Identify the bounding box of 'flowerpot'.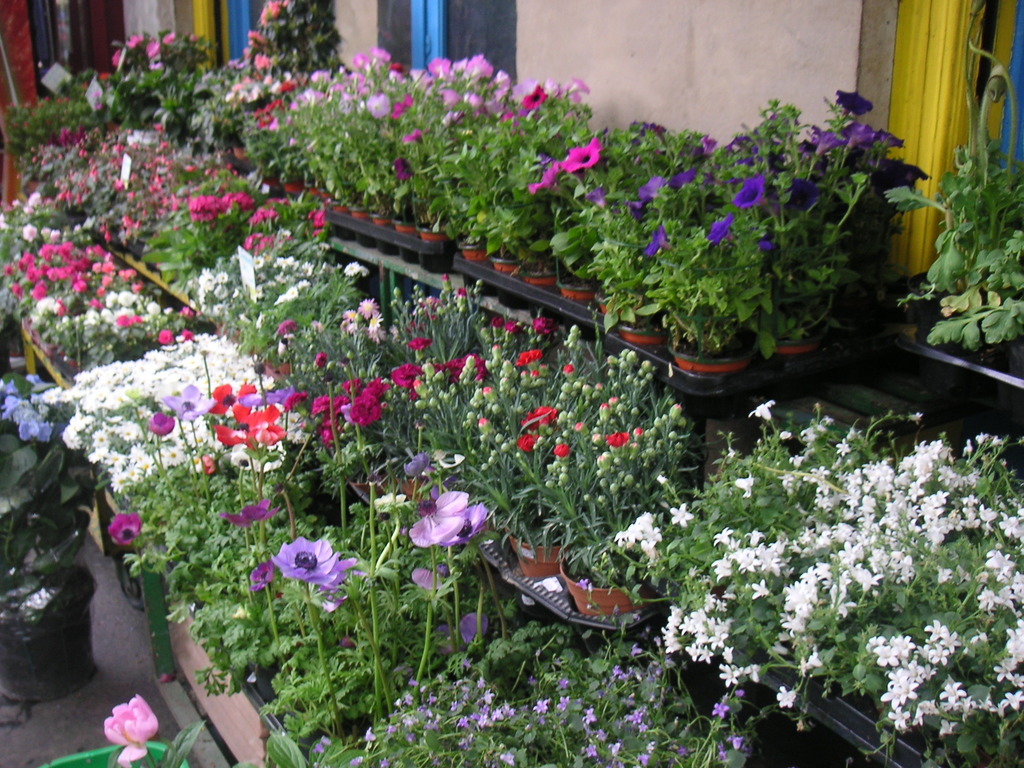
crop(394, 477, 440, 511).
